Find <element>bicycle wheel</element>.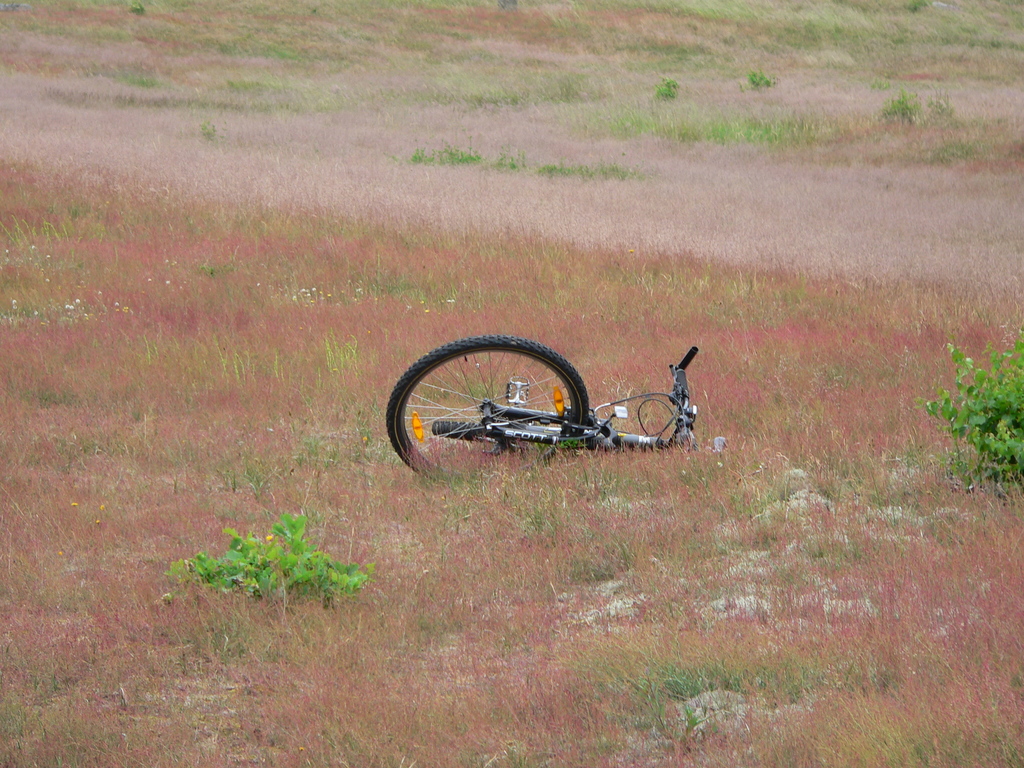
<bbox>393, 340, 640, 467</bbox>.
